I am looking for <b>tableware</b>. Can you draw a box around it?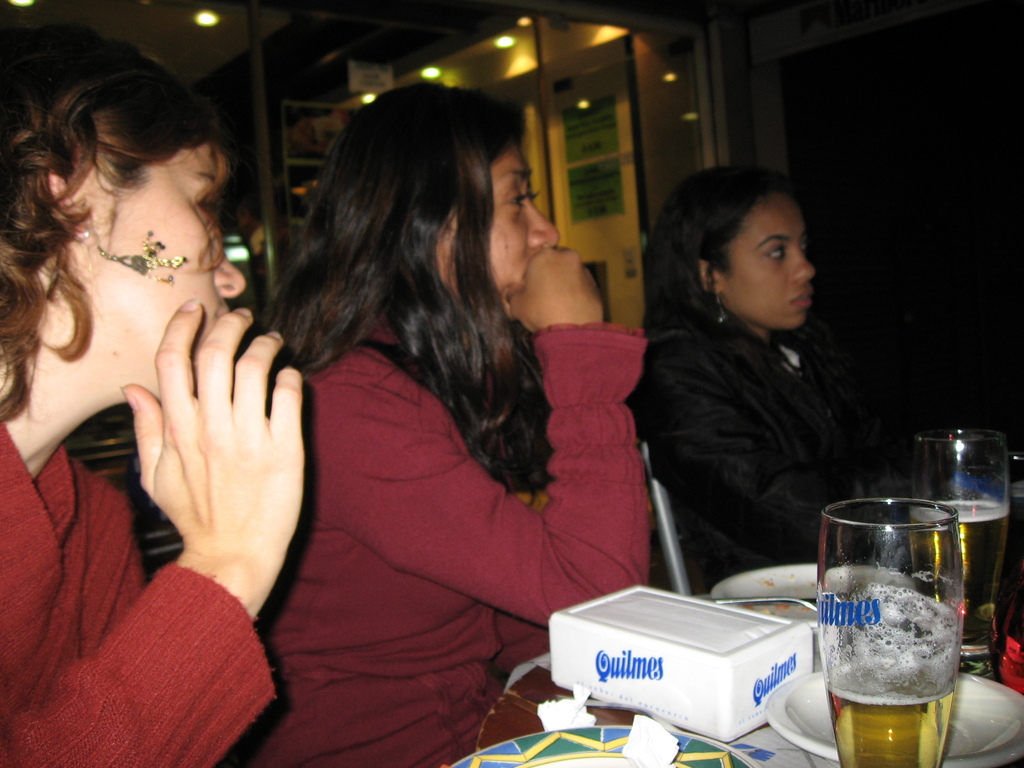
Sure, the bounding box is bbox(814, 498, 977, 749).
